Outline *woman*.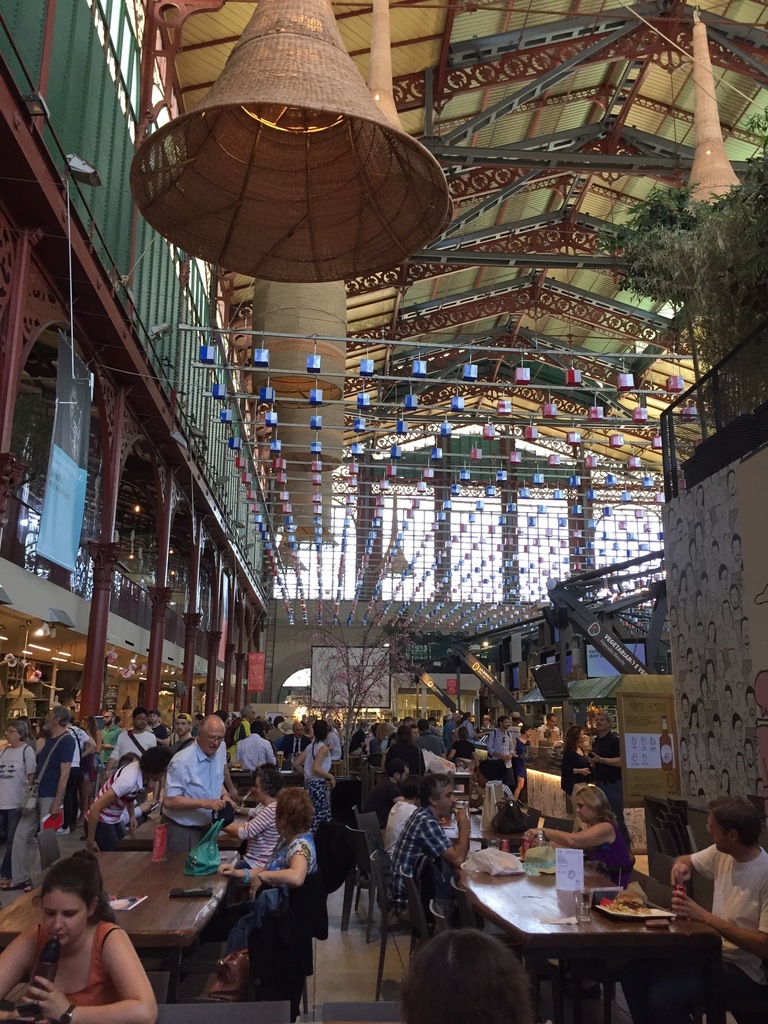
Outline: bbox=(448, 724, 481, 771).
